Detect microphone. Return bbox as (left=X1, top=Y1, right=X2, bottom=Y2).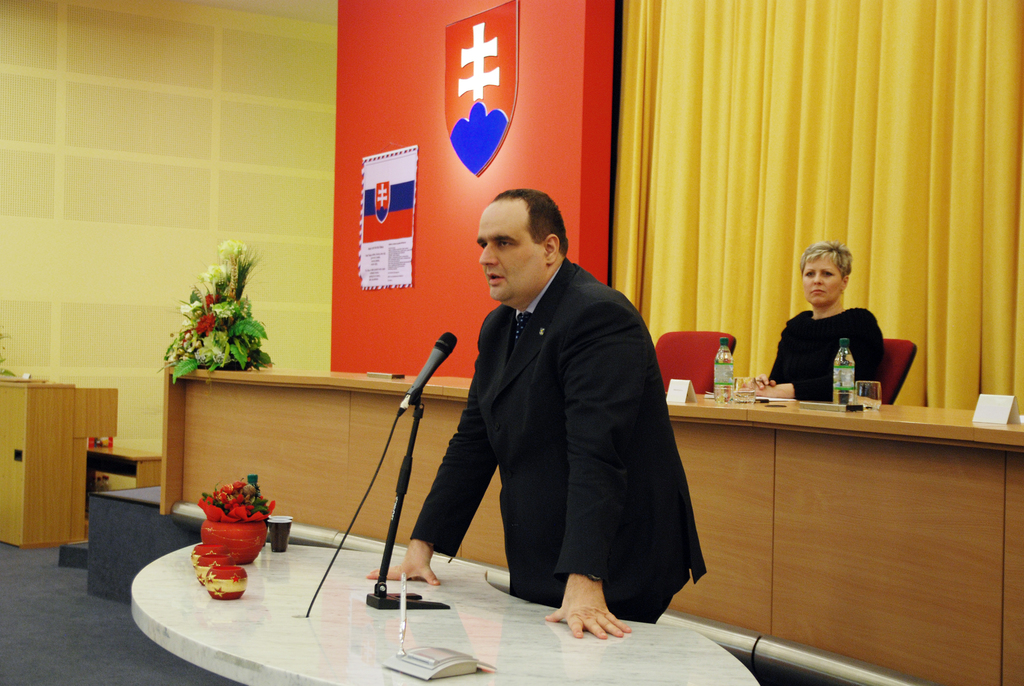
(left=392, top=327, right=460, bottom=416).
